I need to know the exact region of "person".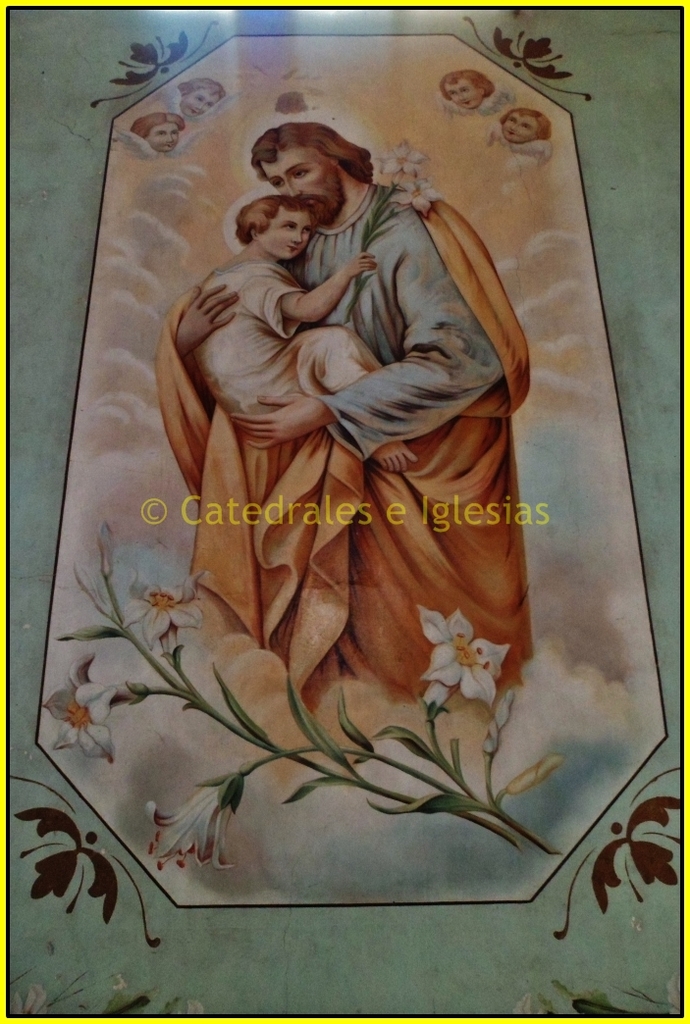
Region: bbox(173, 119, 512, 446).
